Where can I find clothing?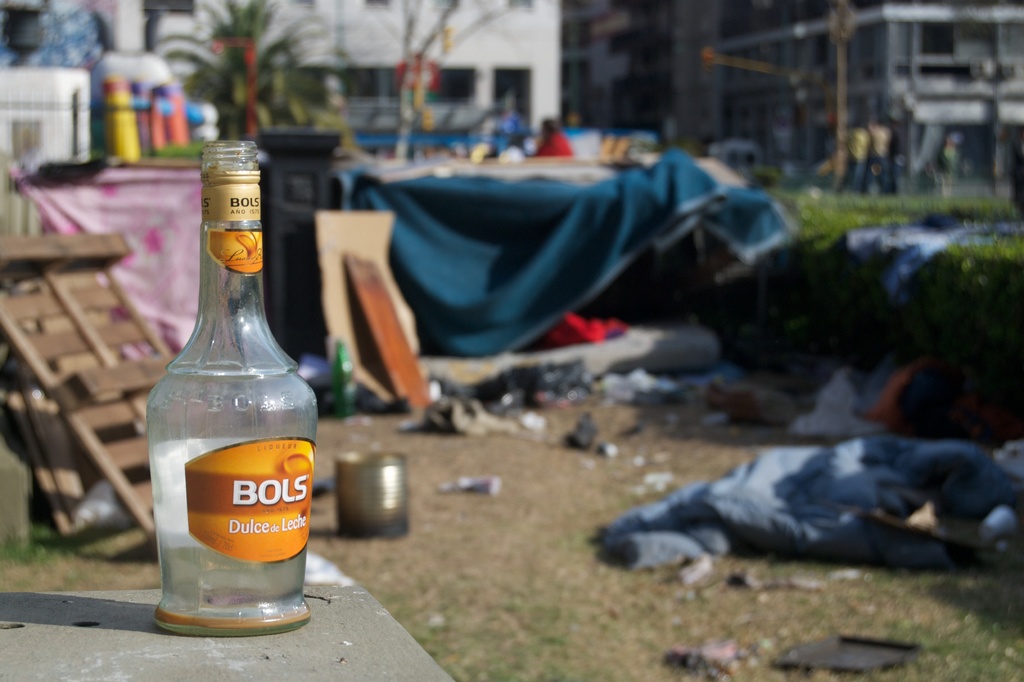
You can find it at (left=890, top=127, right=900, bottom=192).
